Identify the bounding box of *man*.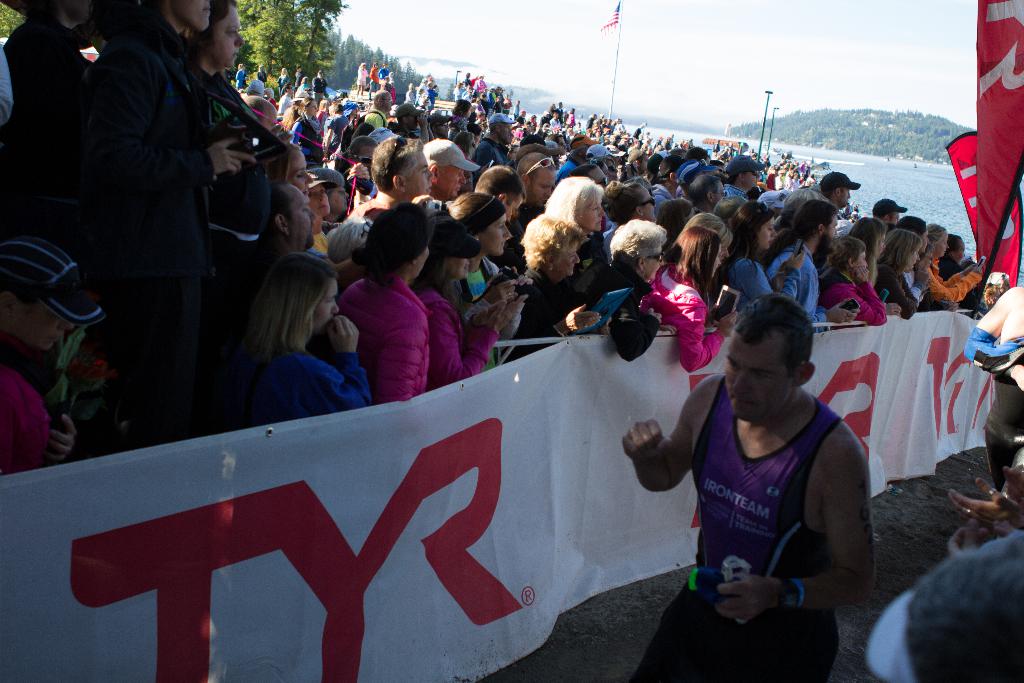
Rect(756, 194, 859, 329).
